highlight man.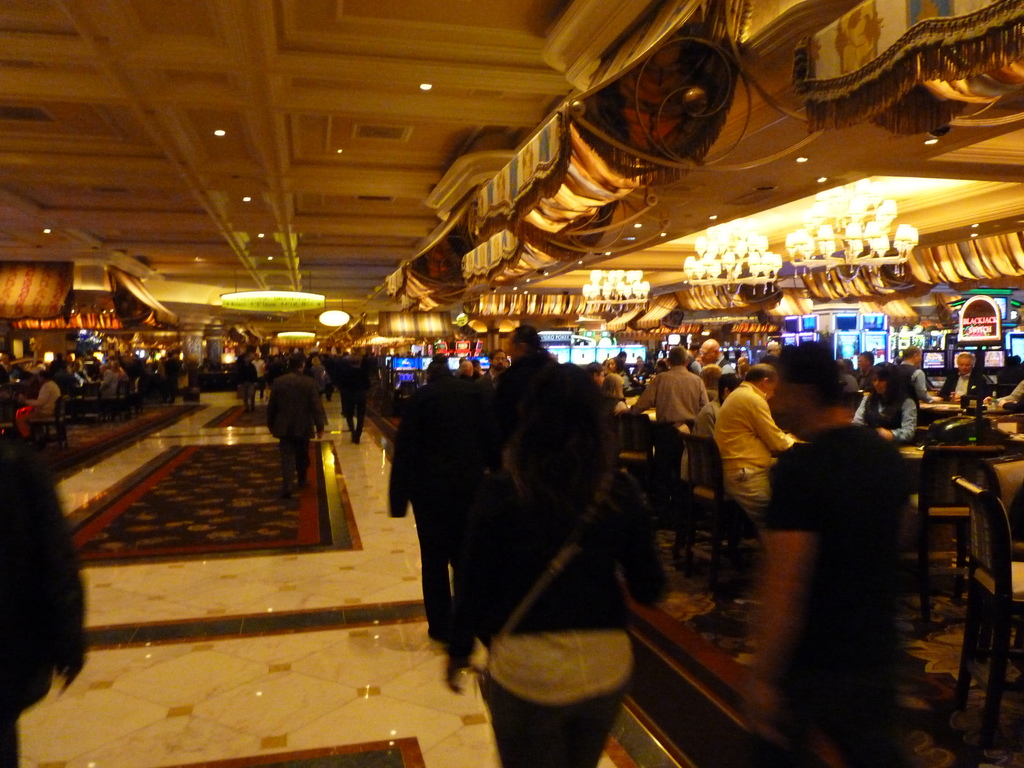
Highlighted region: 266 356 326 495.
